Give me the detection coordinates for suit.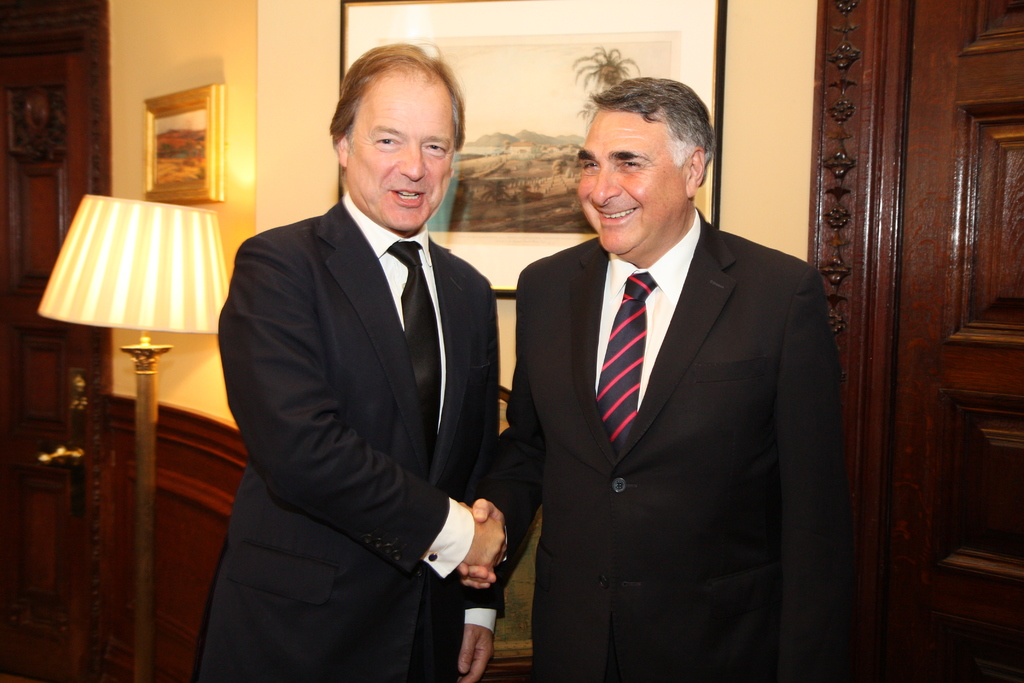
bbox=(479, 202, 851, 682).
